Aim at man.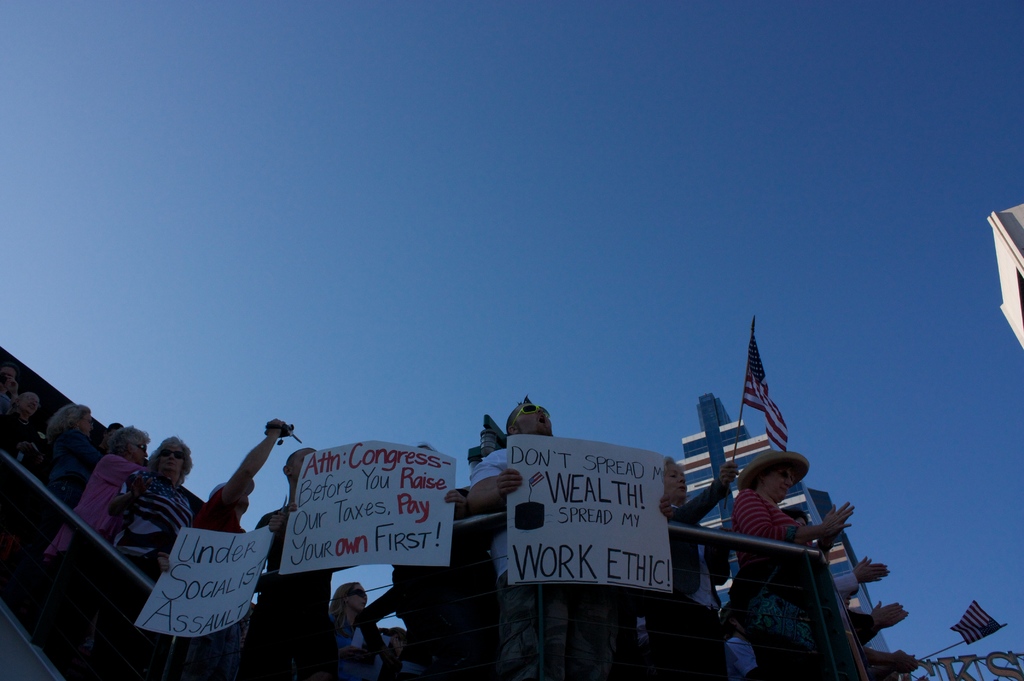
Aimed at 465, 400, 669, 680.
